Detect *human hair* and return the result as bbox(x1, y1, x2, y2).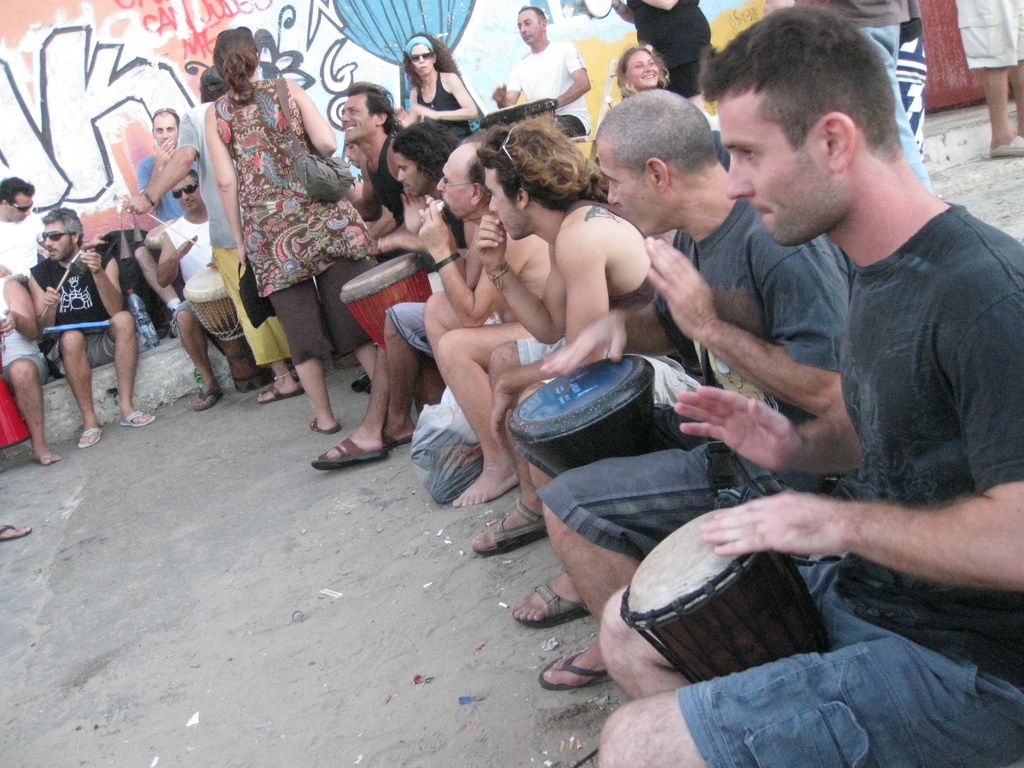
bbox(151, 106, 179, 130).
